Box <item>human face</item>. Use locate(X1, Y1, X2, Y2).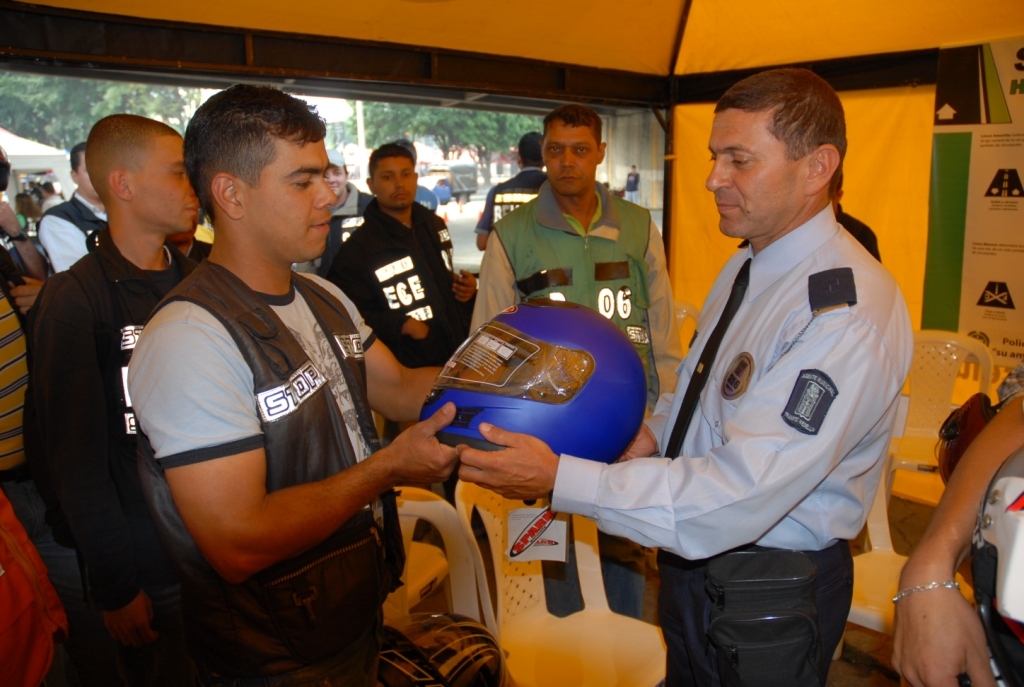
locate(372, 157, 415, 214).
